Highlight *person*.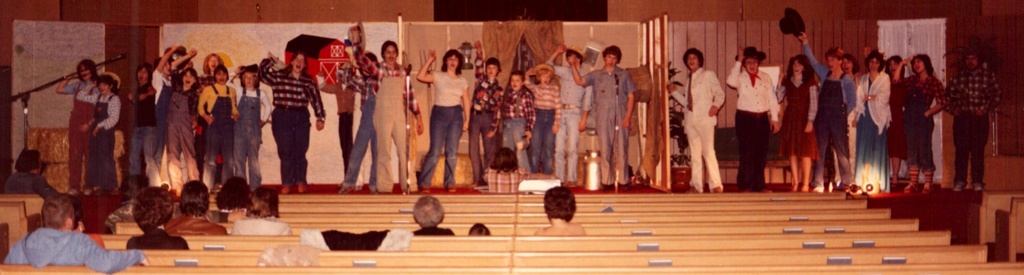
Highlighted region: region(0, 195, 154, 274).
